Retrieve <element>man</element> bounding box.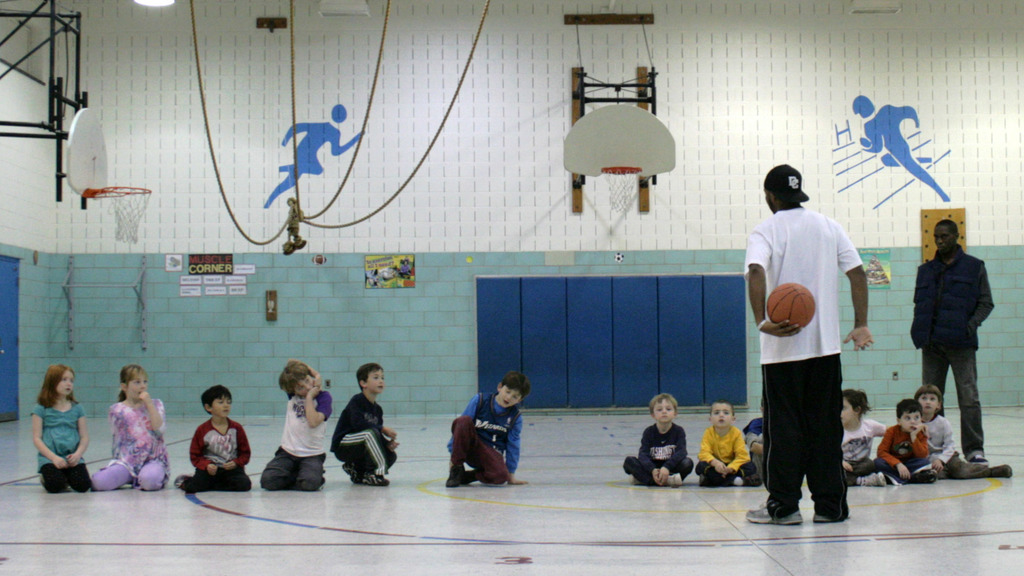
Bounding box: select_region(750, 160, 870, 529).
